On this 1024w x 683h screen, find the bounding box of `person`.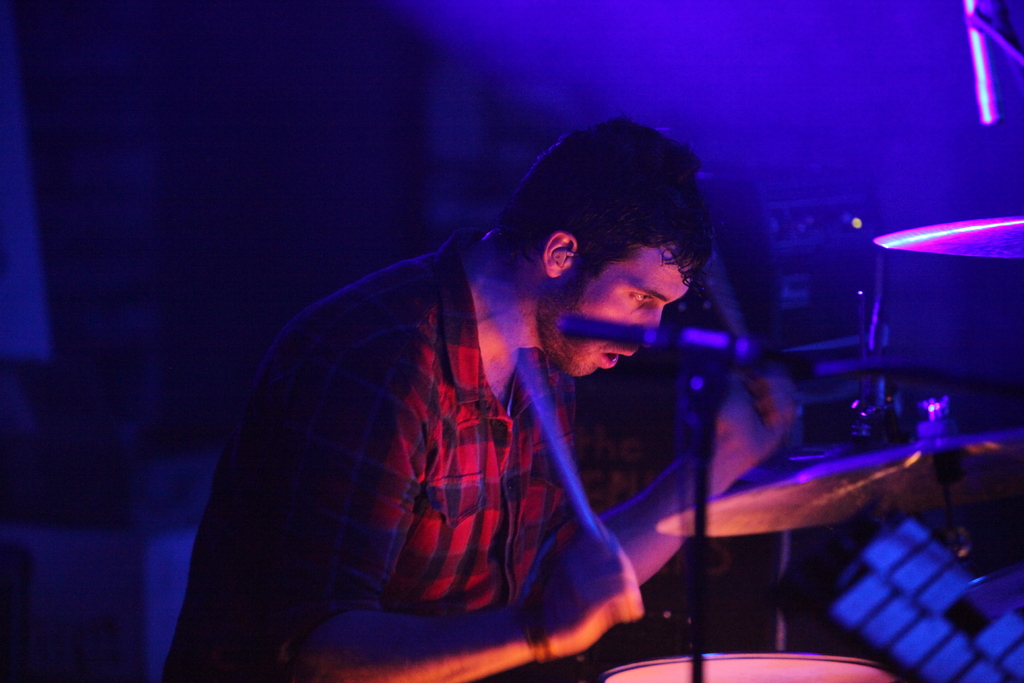
Bounding box: (x1=227, y1=110, x2=785, y2=668).
